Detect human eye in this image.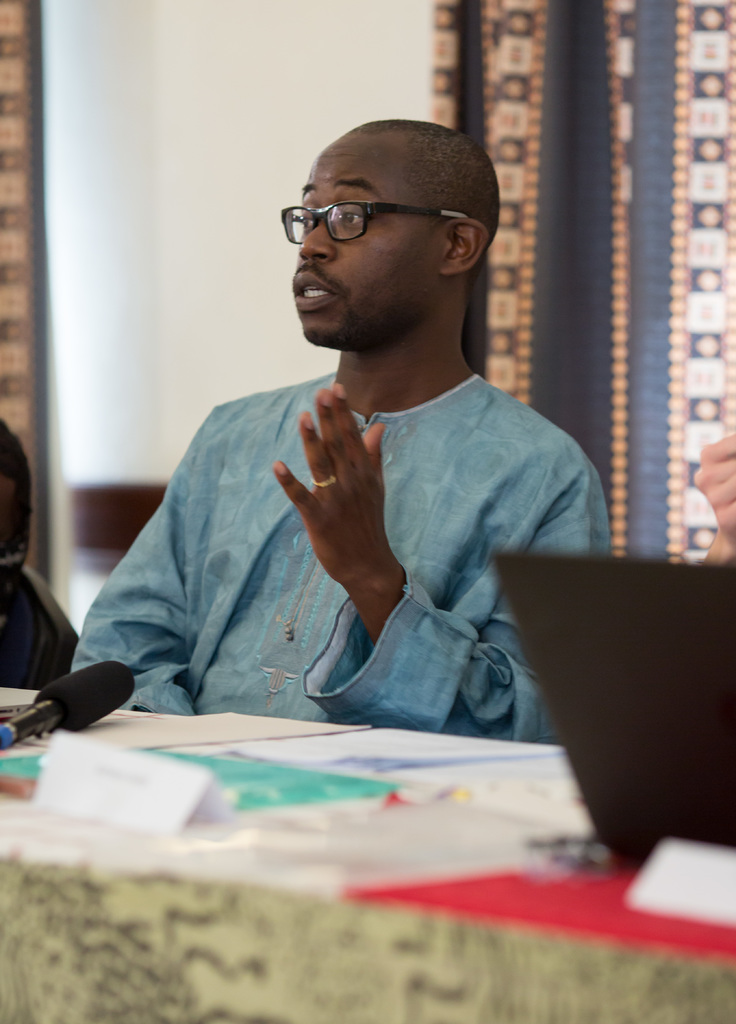
Detection: 334/205/378/231.
